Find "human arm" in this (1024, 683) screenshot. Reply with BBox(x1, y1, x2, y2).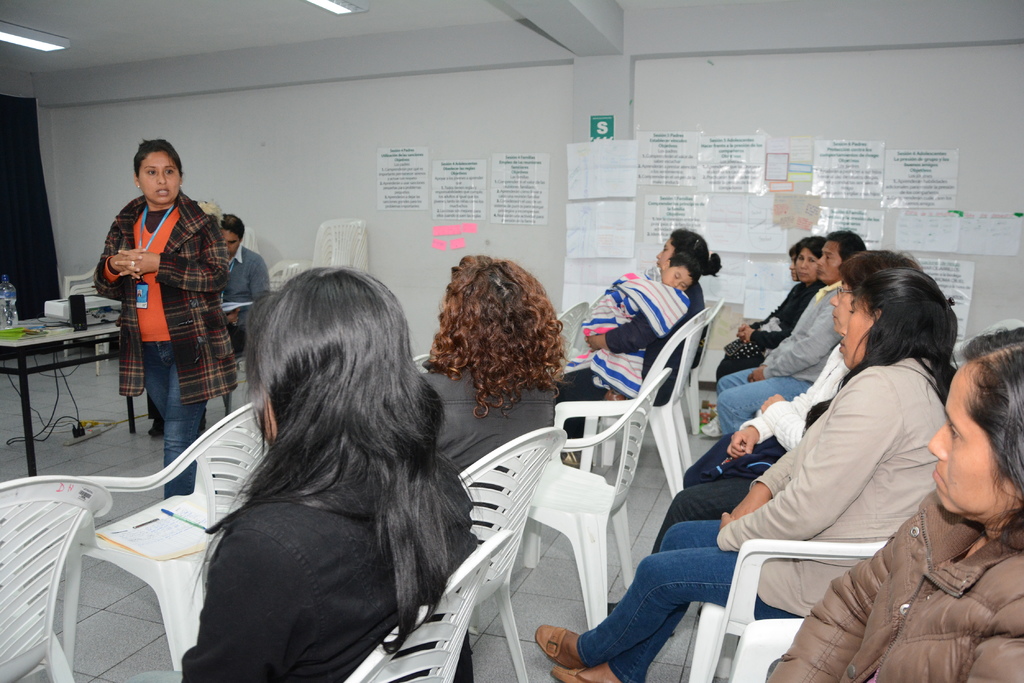
BBox(762, 294, 819, 357).
